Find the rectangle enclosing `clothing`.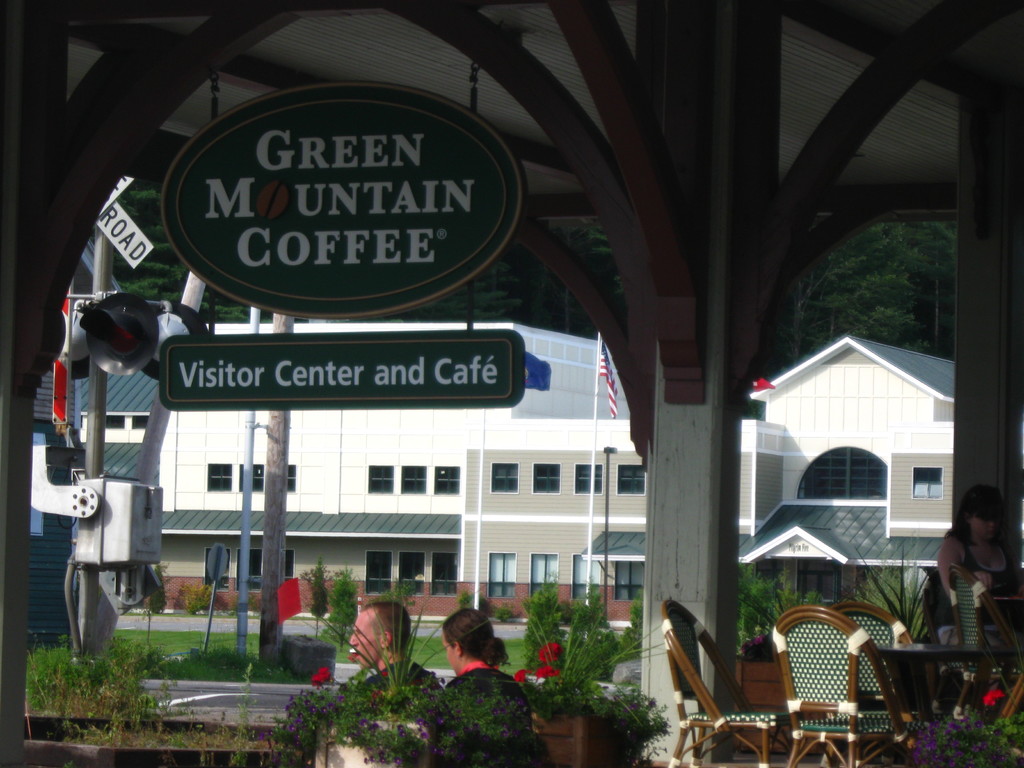
left=433, top=655, right=543, bottom=767.
